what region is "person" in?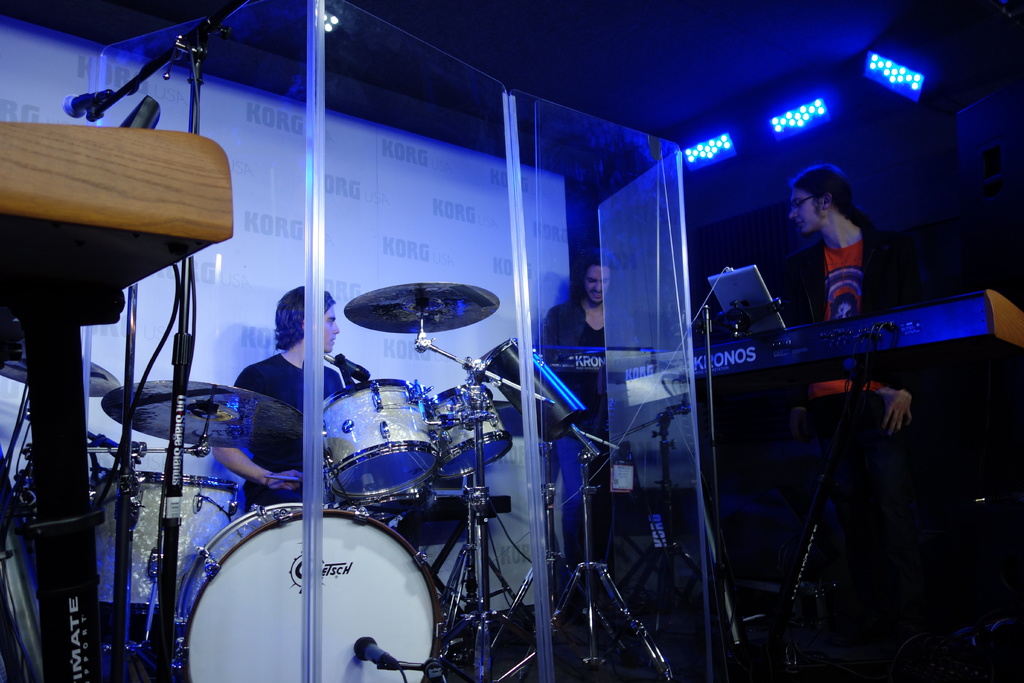
<bbox>788, 160, 929, 532</bbox>.
